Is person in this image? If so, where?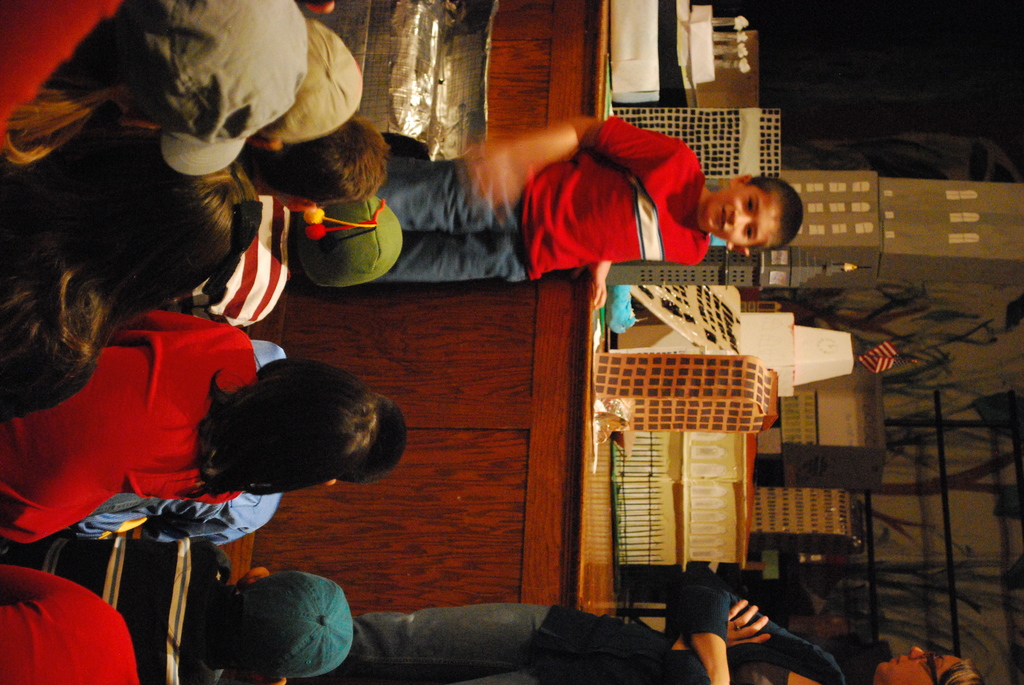
Yes, at <bbox>0, 308, 379, 548</bbox>.
